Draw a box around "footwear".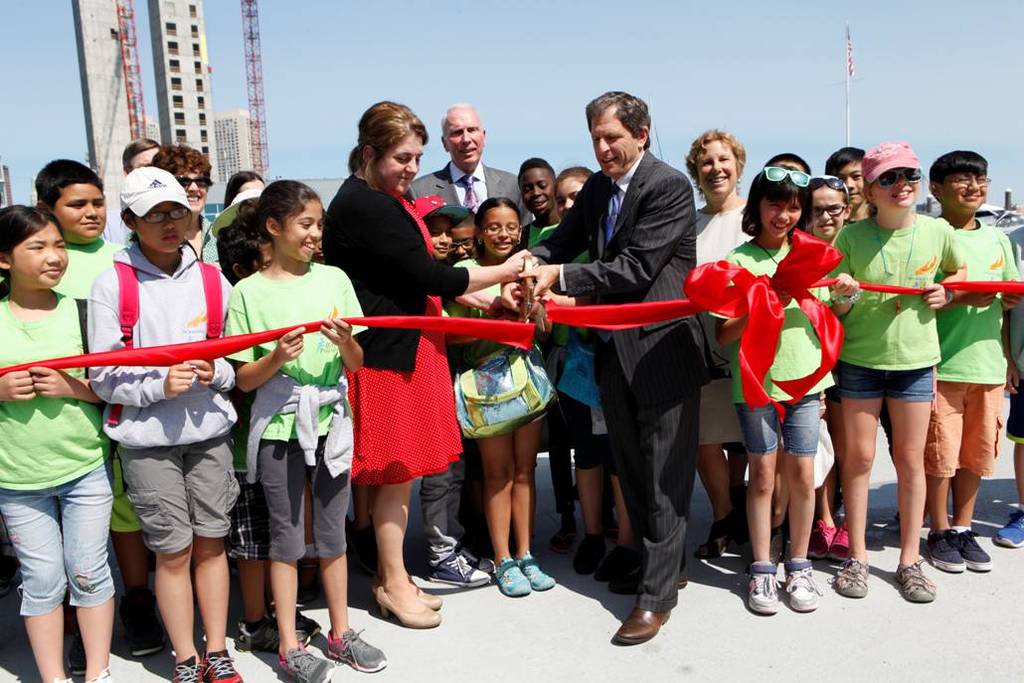
958, 538, 1008, 577.
